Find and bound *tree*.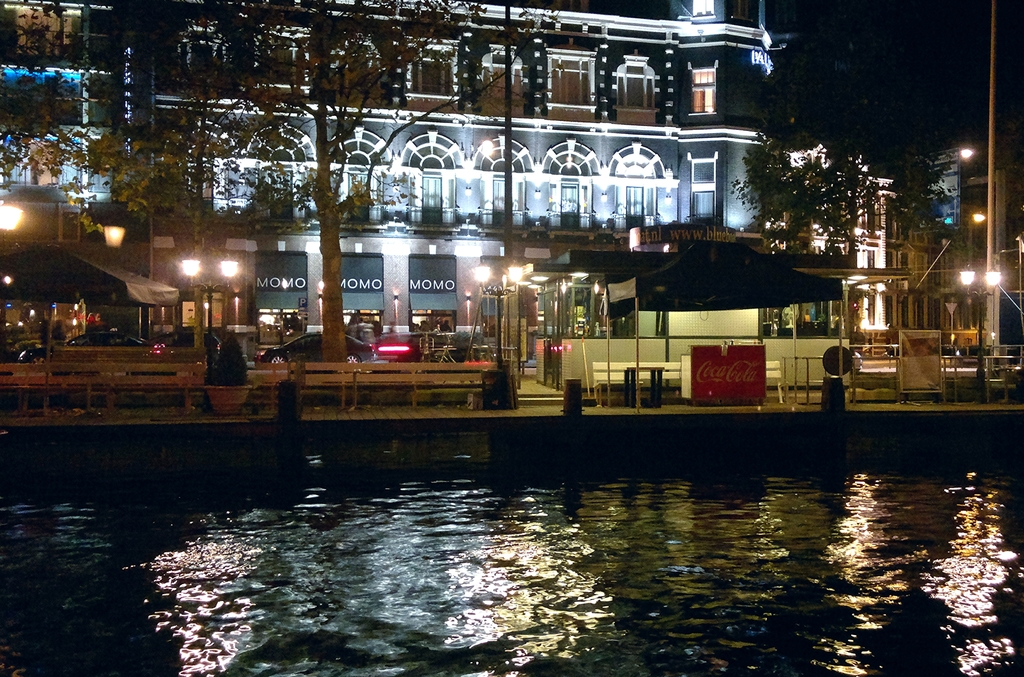
Bound: [92, 0, 285, 359].
